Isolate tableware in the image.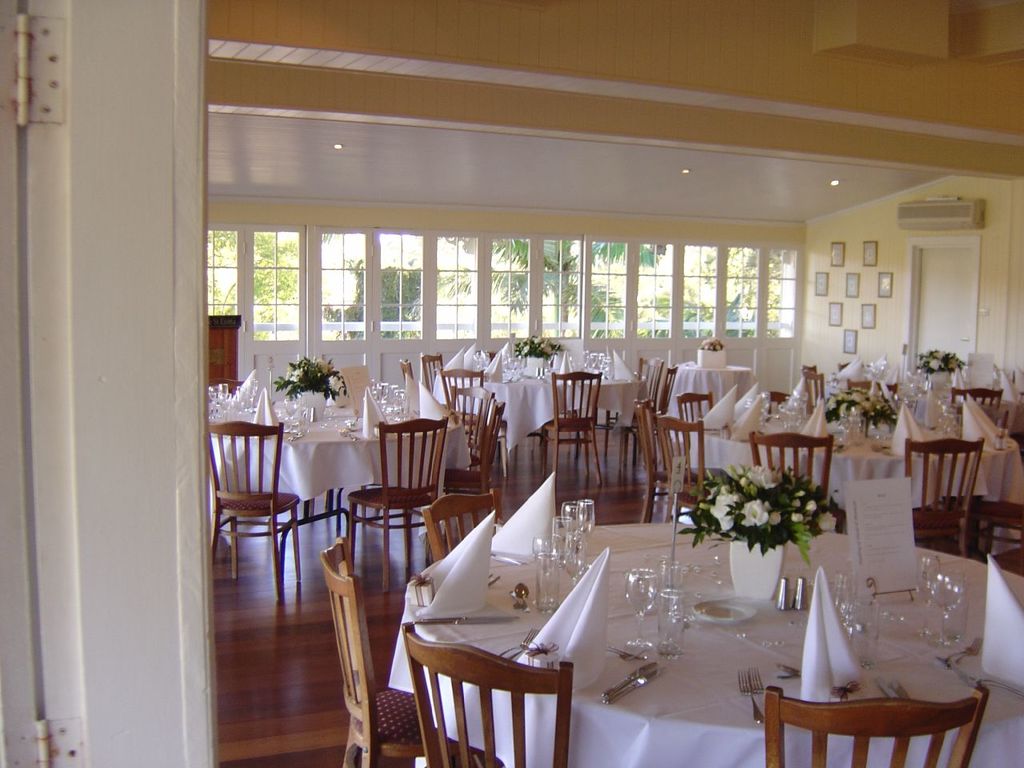
Isolated region: bbox=[914, 553, 945, 639].
